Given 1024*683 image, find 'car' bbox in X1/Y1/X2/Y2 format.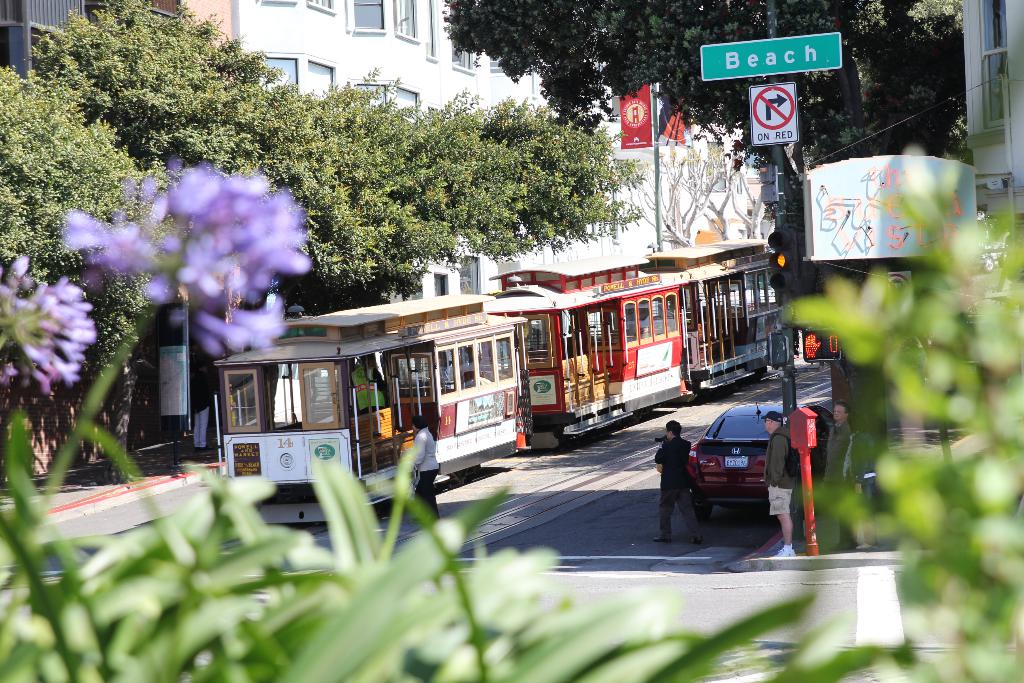
684/399/830/522.
